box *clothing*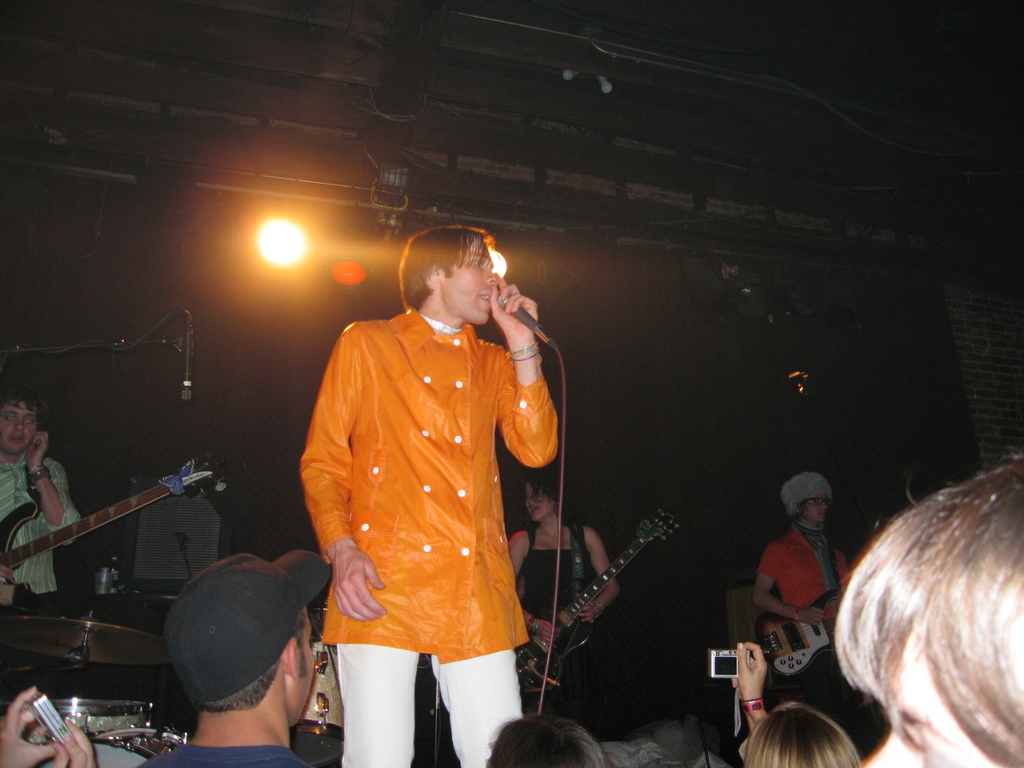
520 529 602 627
